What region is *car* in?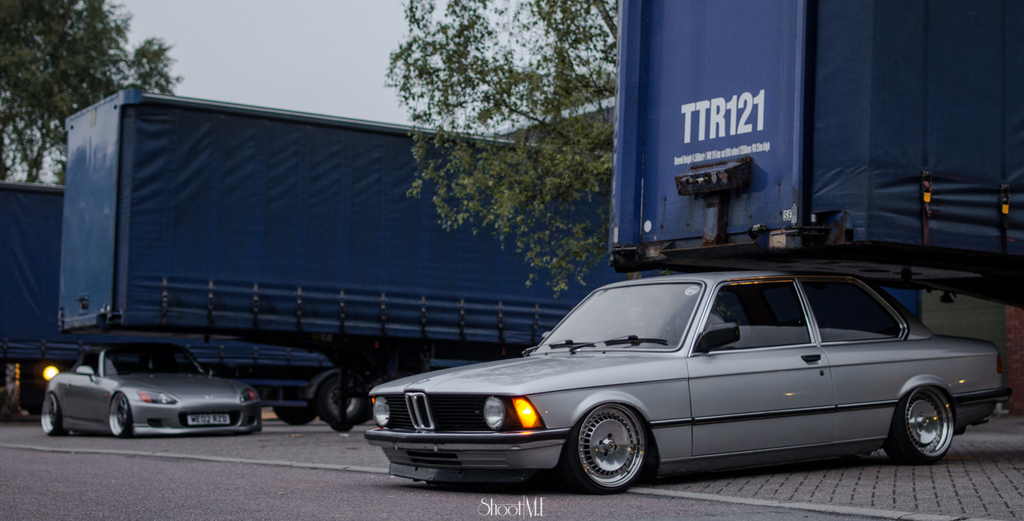
[343,271,1008,500].
